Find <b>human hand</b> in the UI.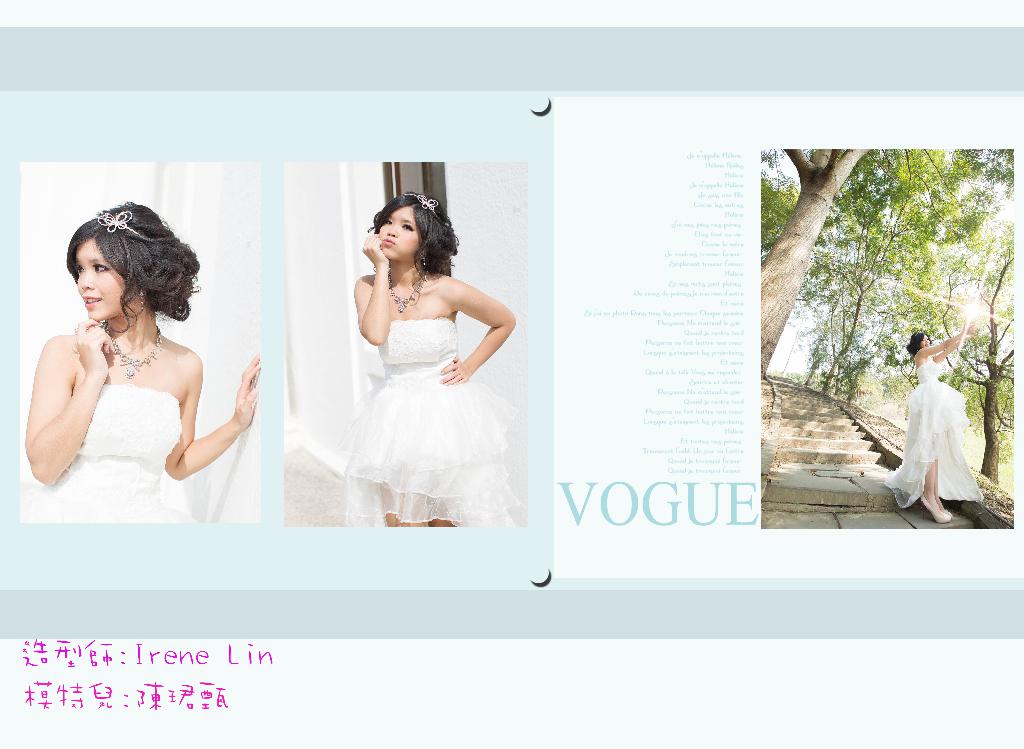
UI element at box=[231, 355, 261, 431].
